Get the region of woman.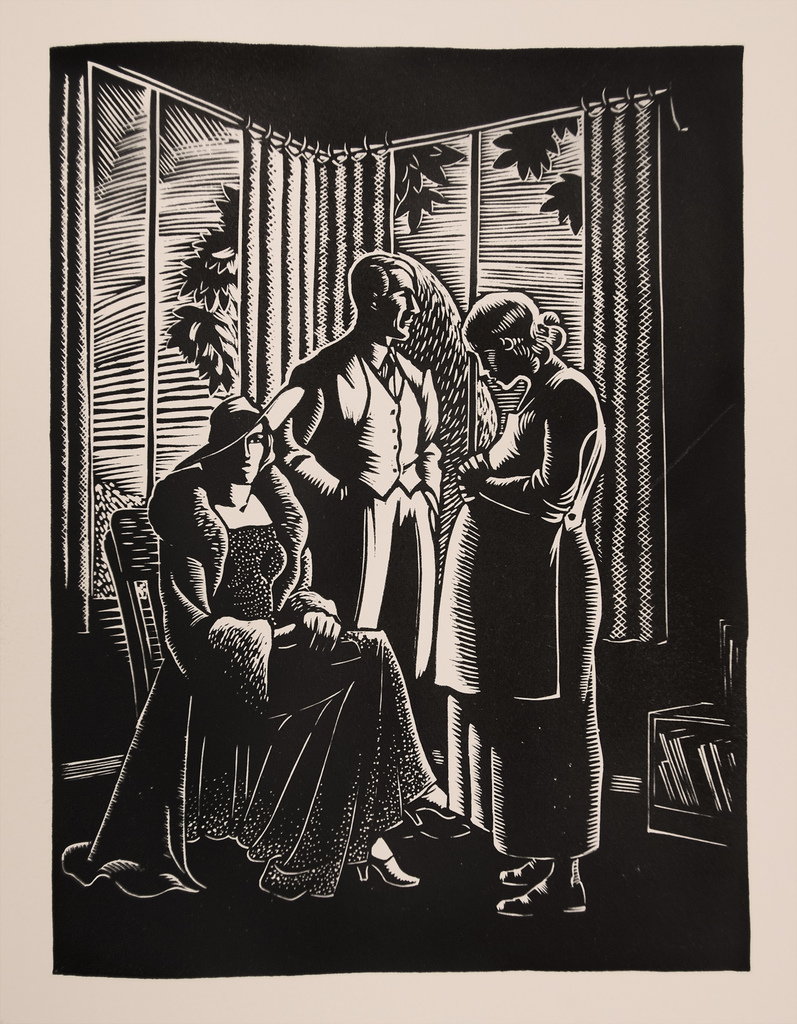
(56, 390, 440, 903).
